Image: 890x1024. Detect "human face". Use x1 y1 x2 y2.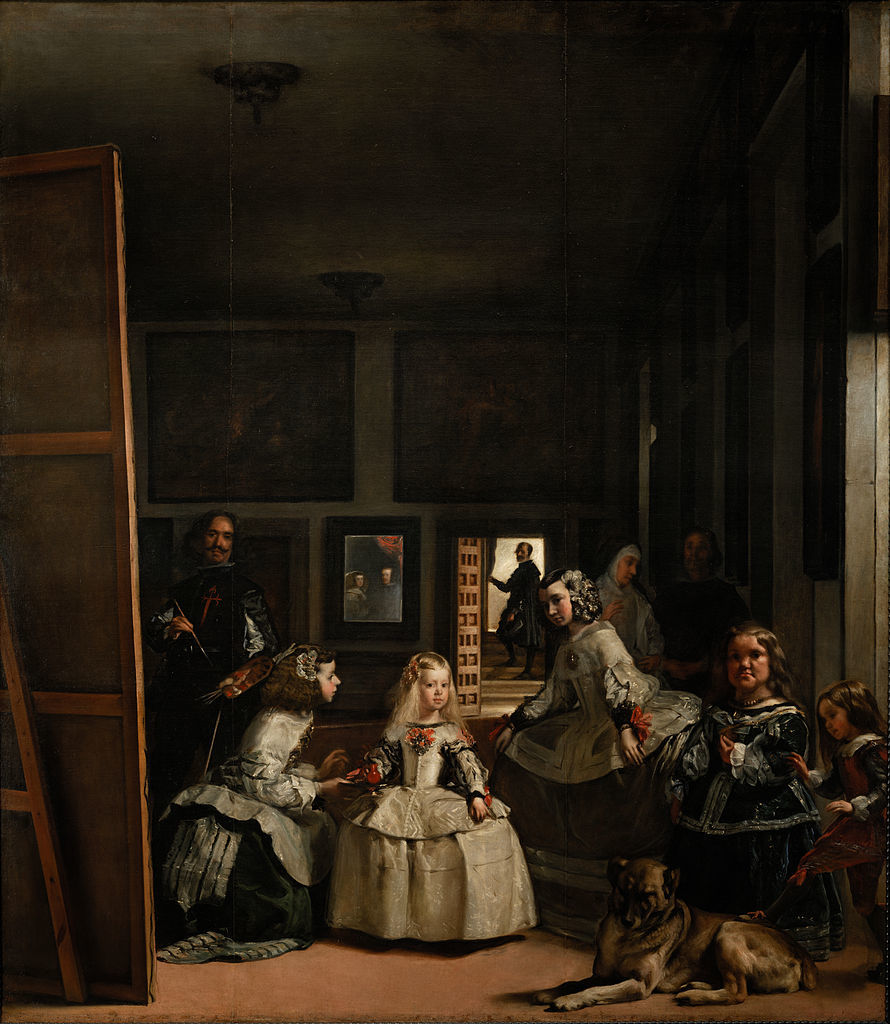
515 545 526 564.
